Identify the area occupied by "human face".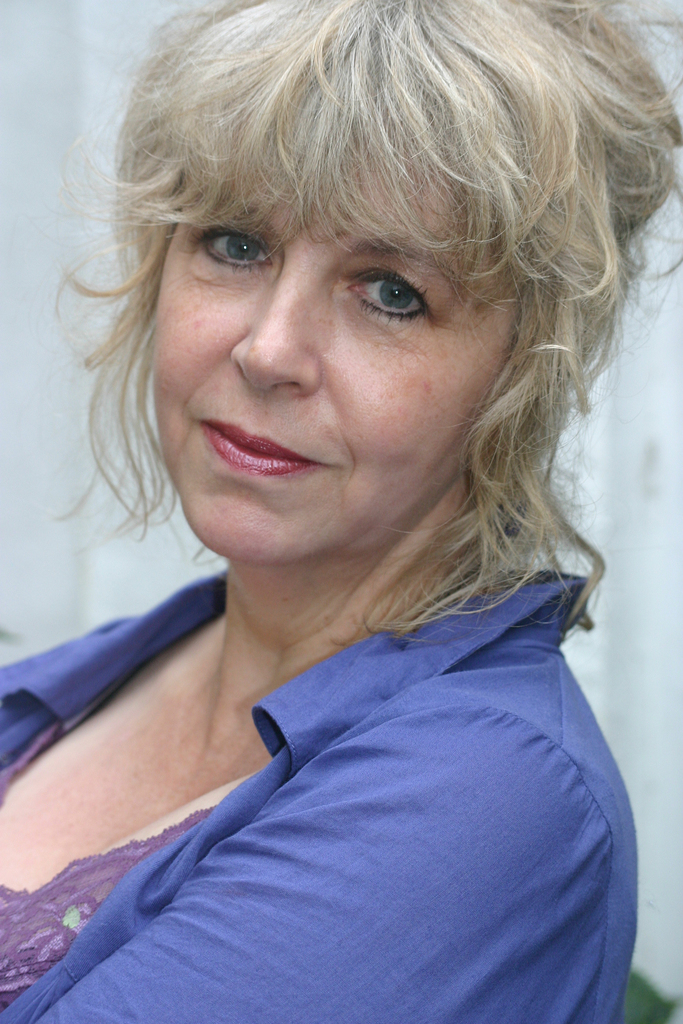
Area: <bbox>151, 147, 525, 566</bbox>.
